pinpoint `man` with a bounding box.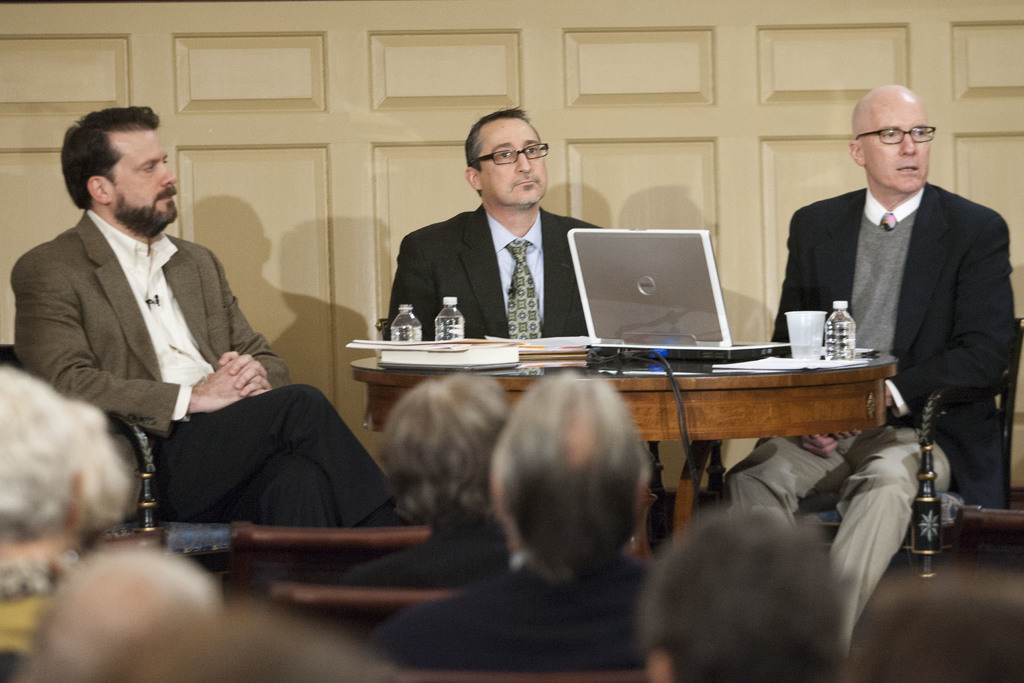
select_region(29, 71, 356, 598).
